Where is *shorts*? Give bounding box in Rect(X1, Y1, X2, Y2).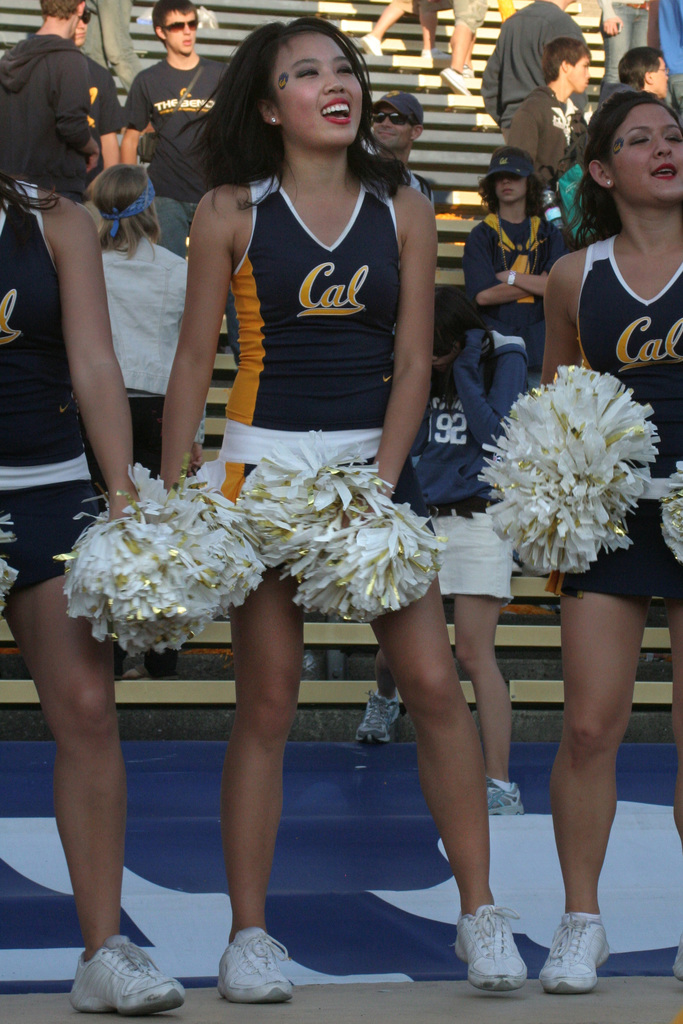
Rect(558, 476, 682, 609).
